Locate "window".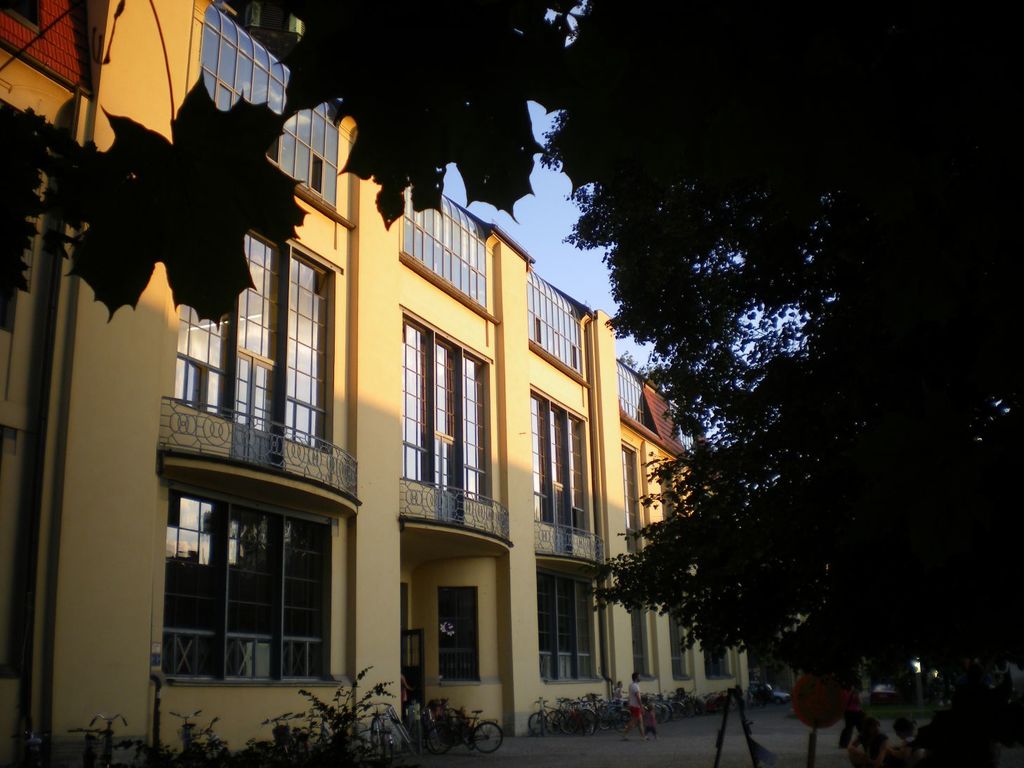
Bounding box: BBox(526, 265, 583, 376).
